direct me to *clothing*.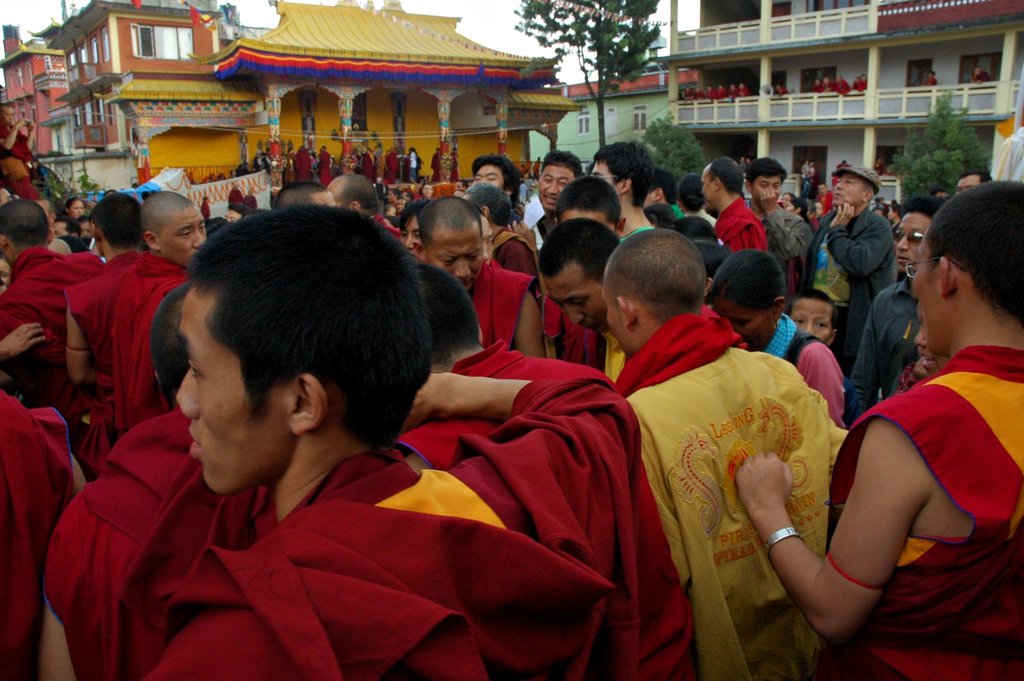
Direction: [0, 244, 105, 356].
